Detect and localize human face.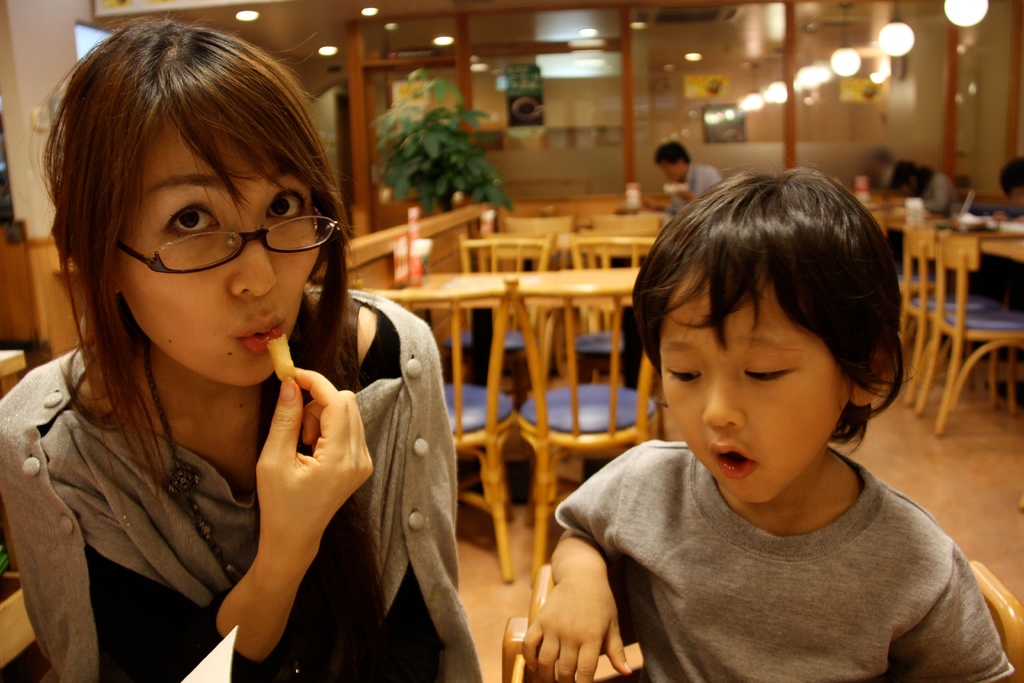
Localized at Rect(661, 279, 877, 507).
